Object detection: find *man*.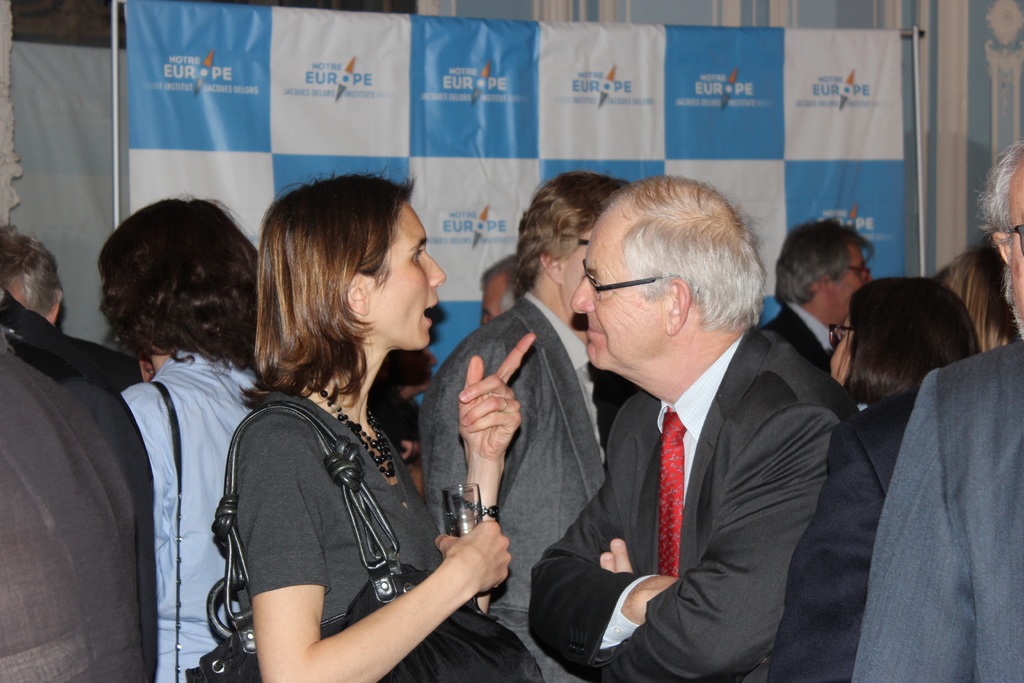
<box>845,132,1023,682</box>.
